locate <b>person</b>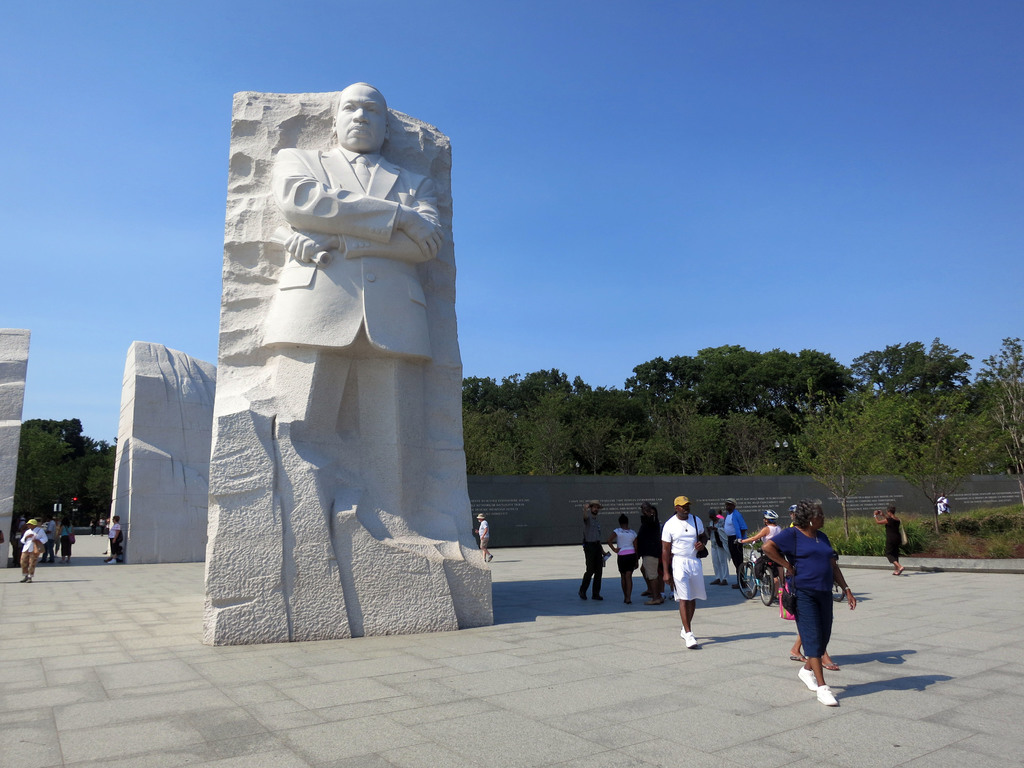
select_region(8, 511, 74, 562)
